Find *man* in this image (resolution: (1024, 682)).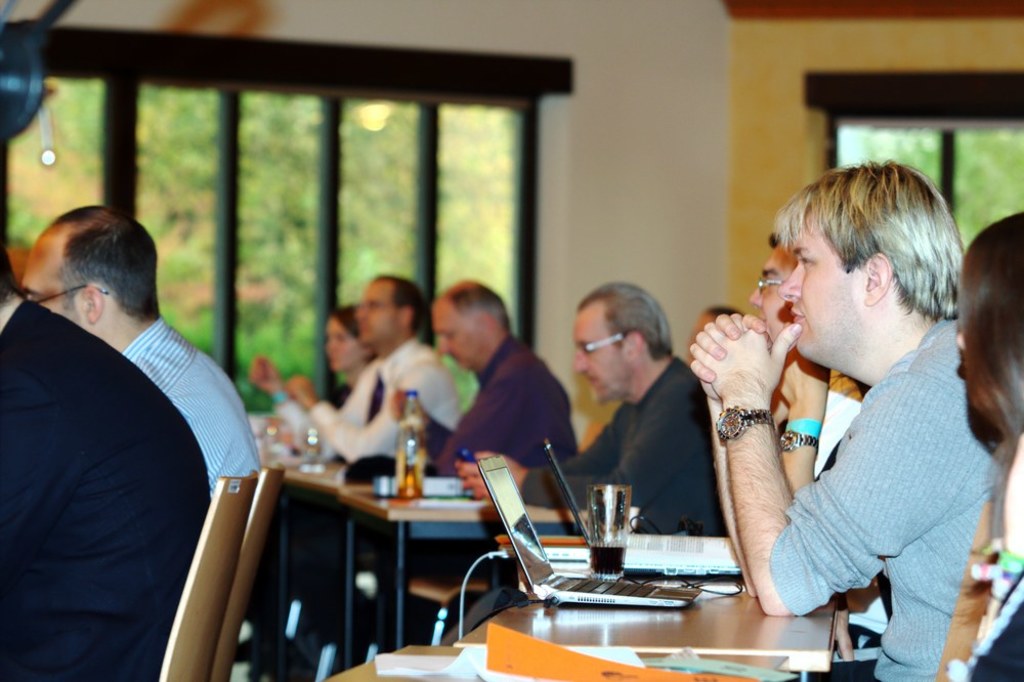
bbox=[0, 233, 213, 681].
